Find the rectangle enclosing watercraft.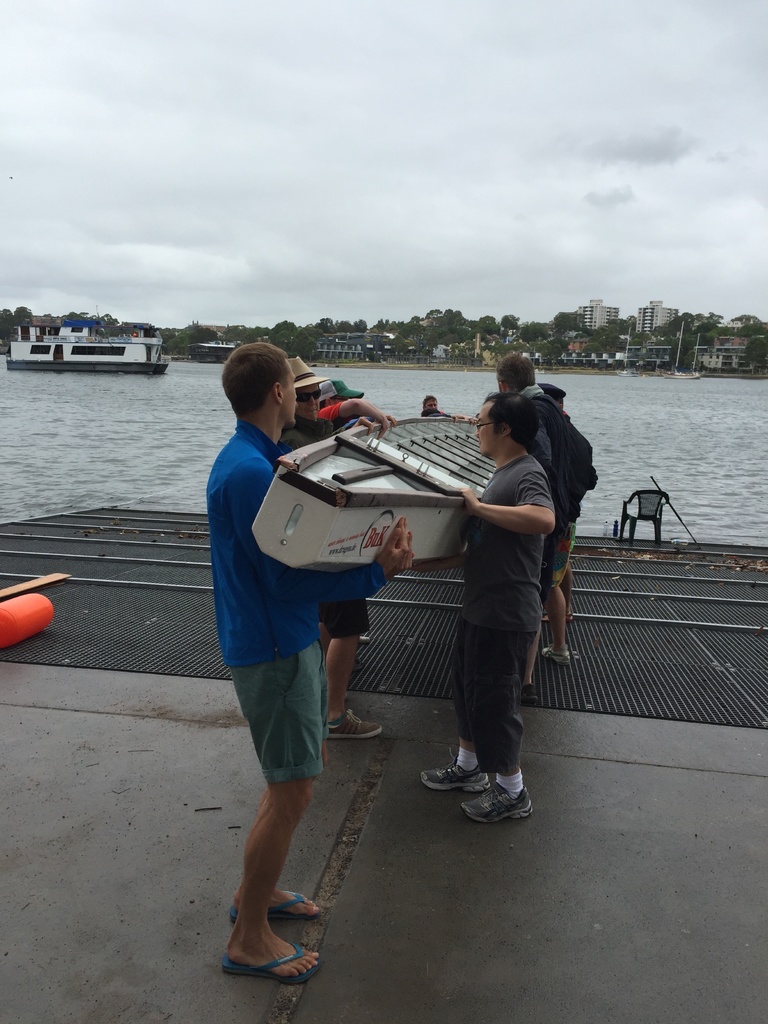
<bbox>248, 412, 500, 573</bbox>.
